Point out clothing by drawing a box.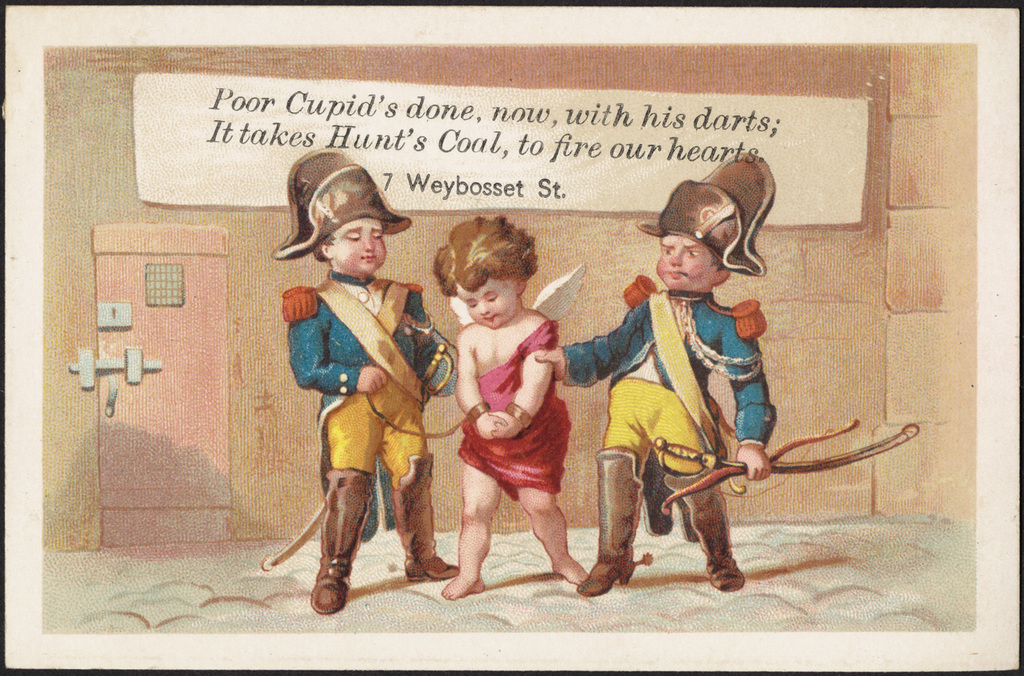
(x1=457, y1=313, x2=572, y2=499).
